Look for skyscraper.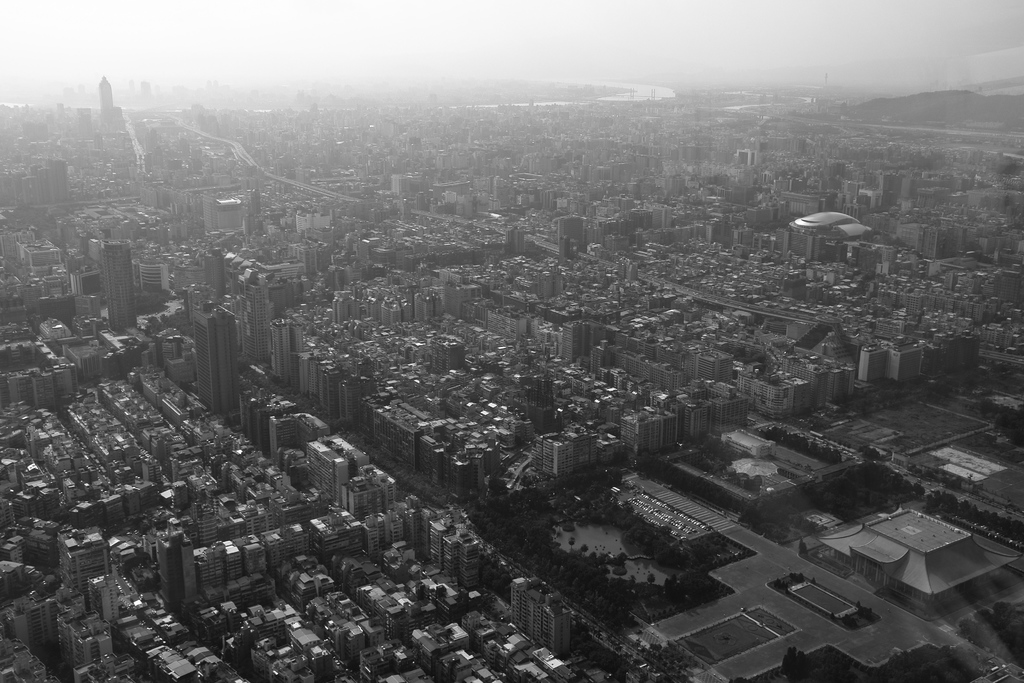
Found: detection(84, 570, 119, 622).
